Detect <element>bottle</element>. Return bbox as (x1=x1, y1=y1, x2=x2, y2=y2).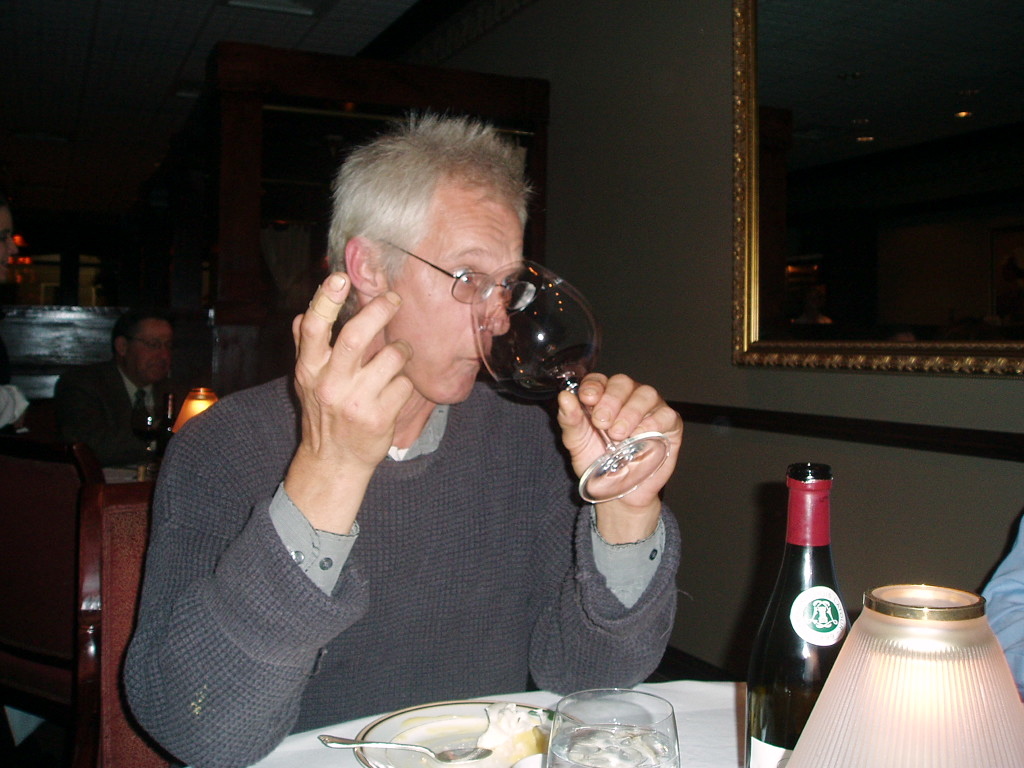
(x1=765, y1=455, x2=855, y2=719).
